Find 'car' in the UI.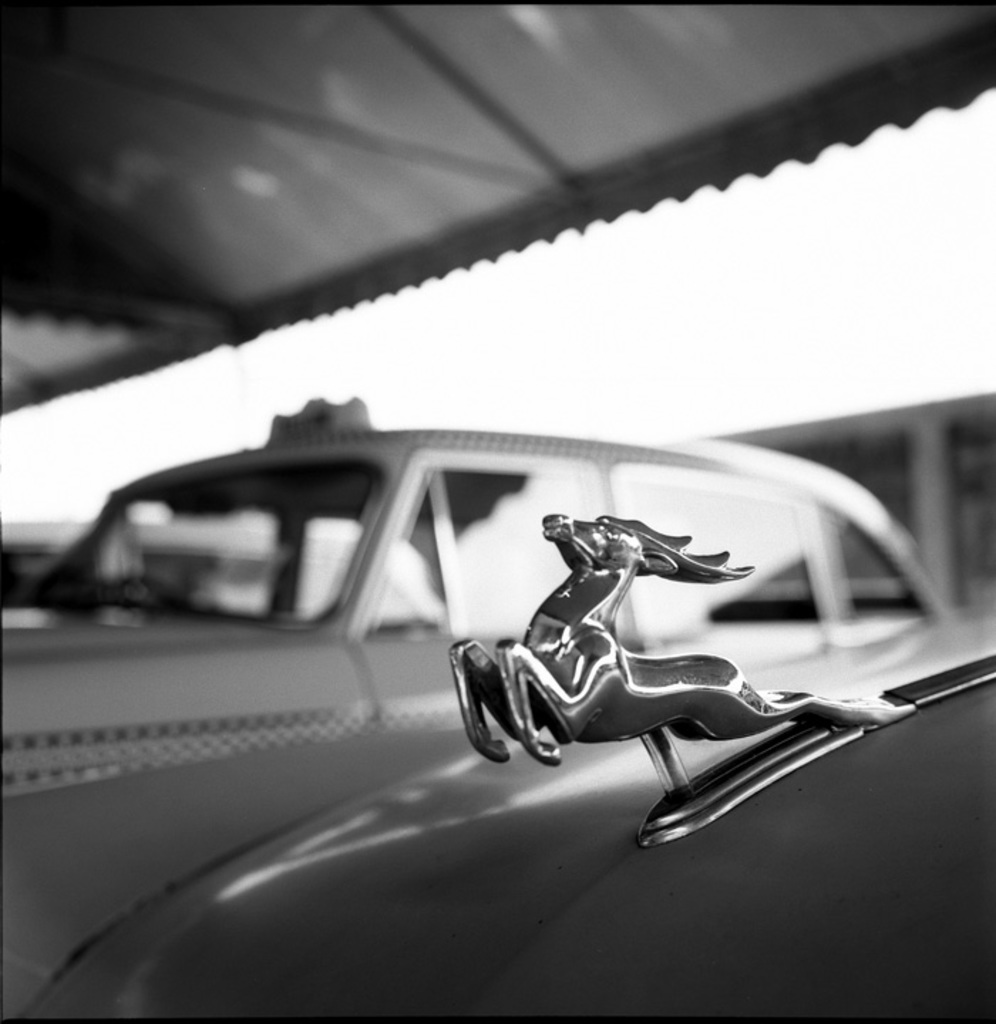
UI element at box(0, 395, 948, 794).
